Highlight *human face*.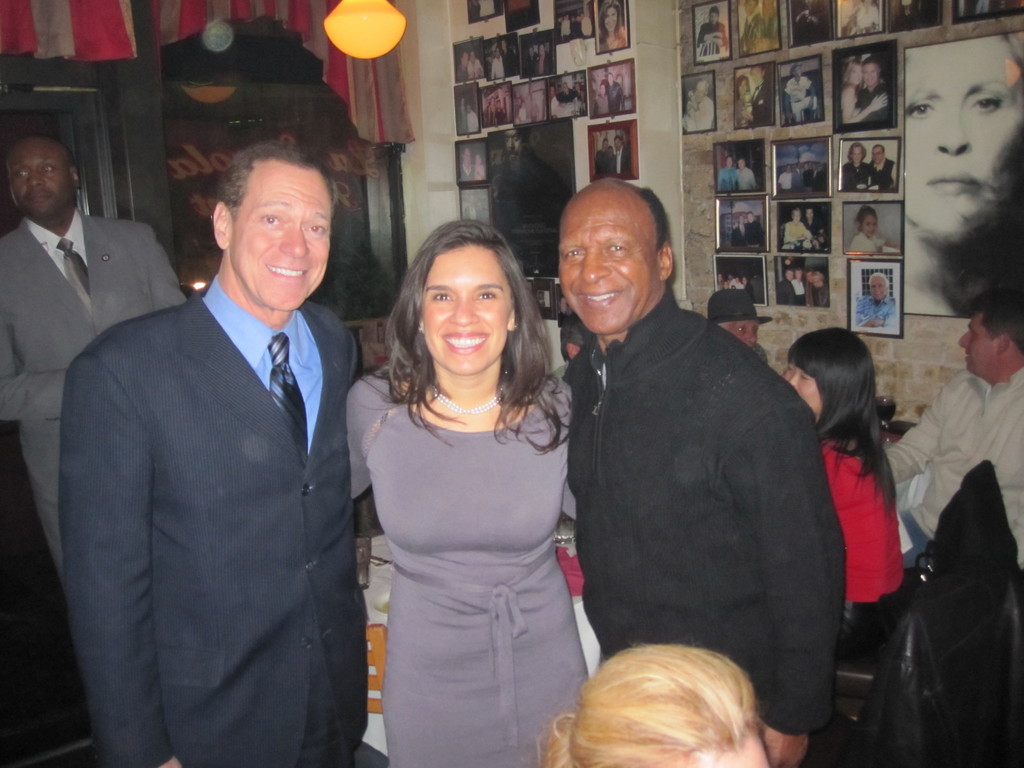
Highlighted region: (x1=504, y1=131, x2=524, y2=159).
